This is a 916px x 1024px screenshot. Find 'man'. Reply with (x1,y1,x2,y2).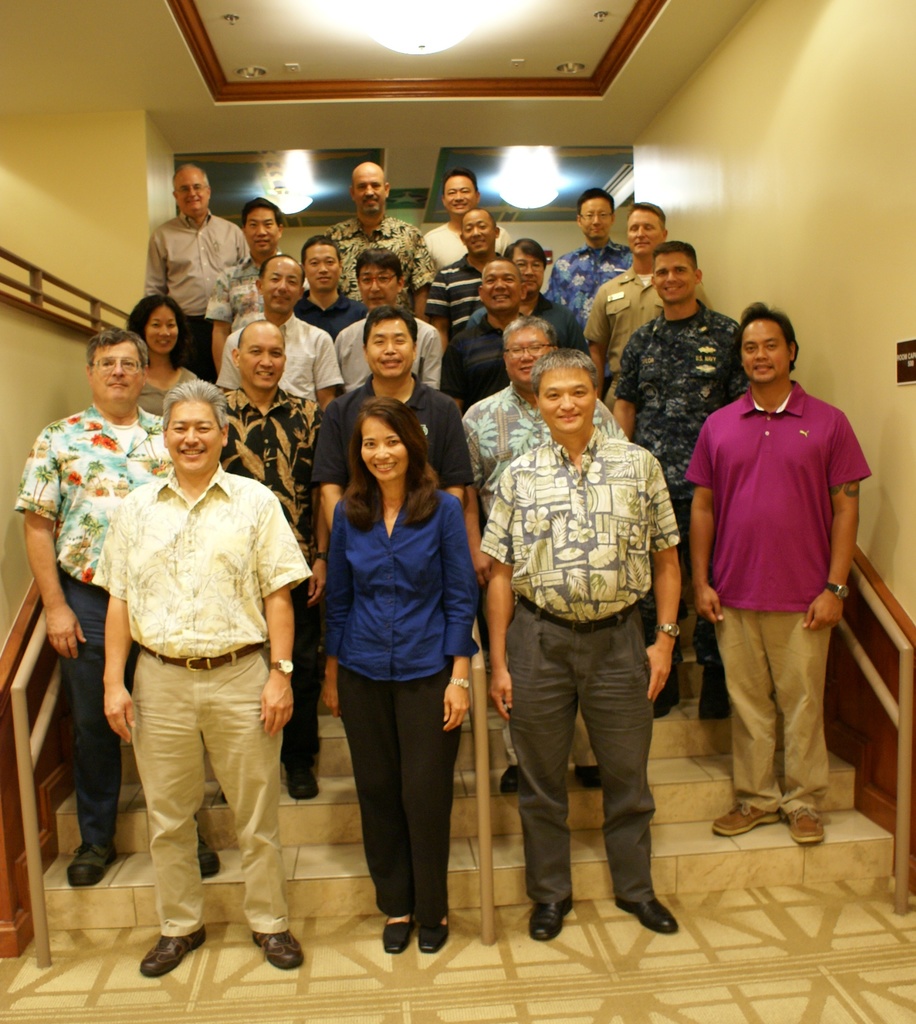
(601,226,729,744).
